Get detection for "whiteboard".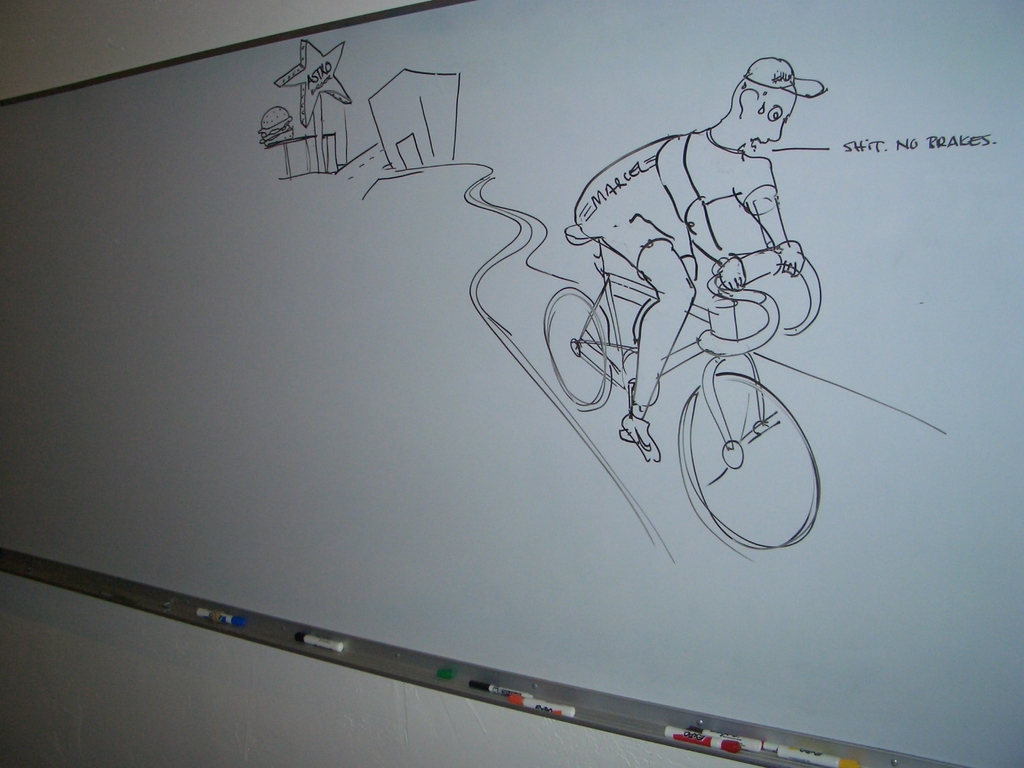
Detection: [0,0,1023,767].
